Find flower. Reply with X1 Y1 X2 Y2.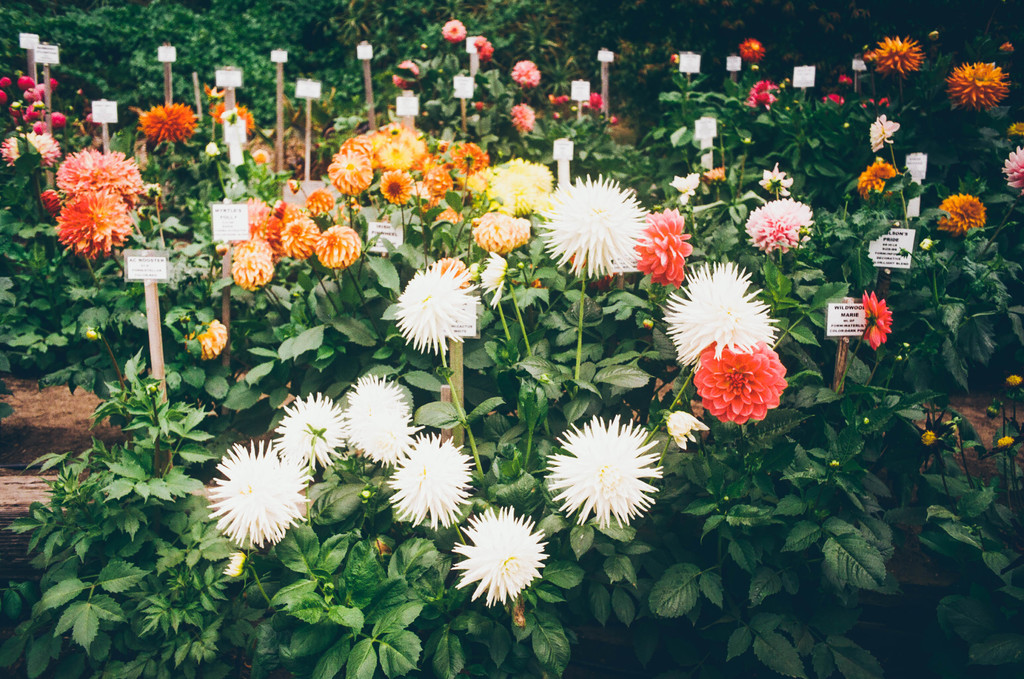
342 371 426 466.
